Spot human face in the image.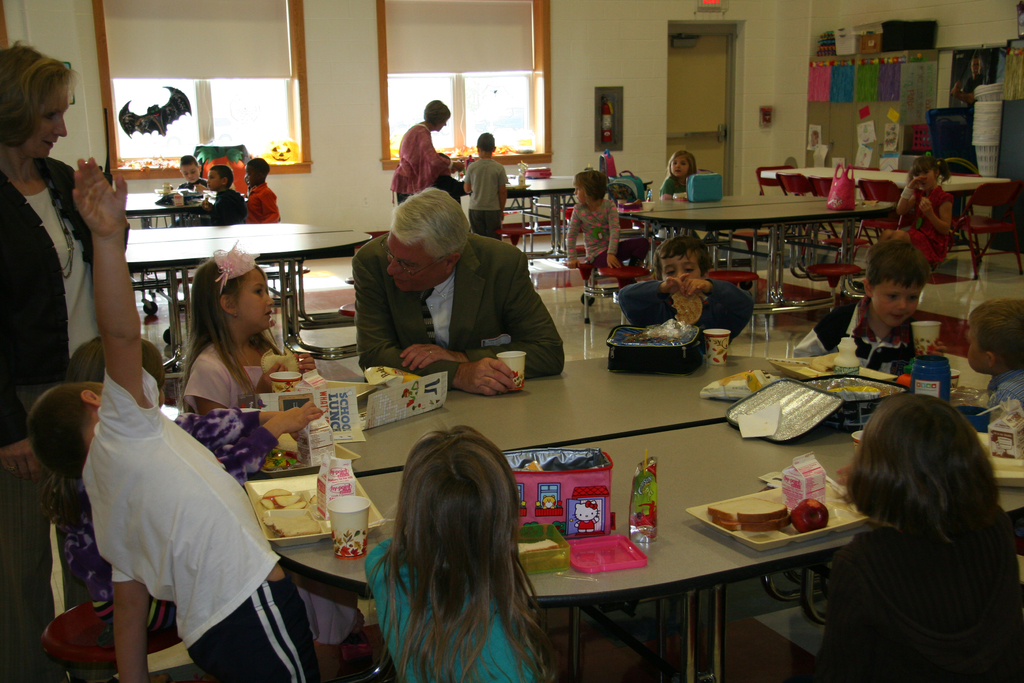
human face found at 915:172:936:192.
